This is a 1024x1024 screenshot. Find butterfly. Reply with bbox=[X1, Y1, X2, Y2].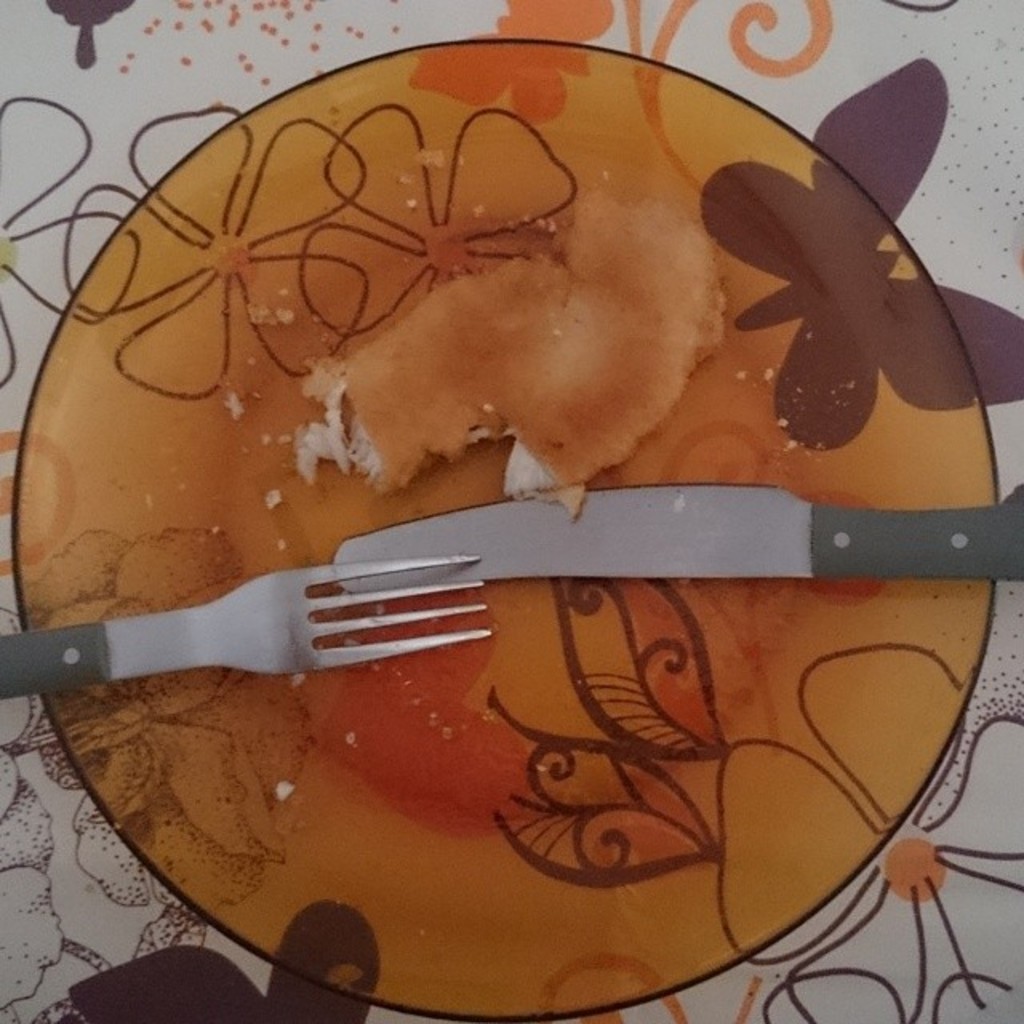
bbox=[702, 58, 1022, 451].
